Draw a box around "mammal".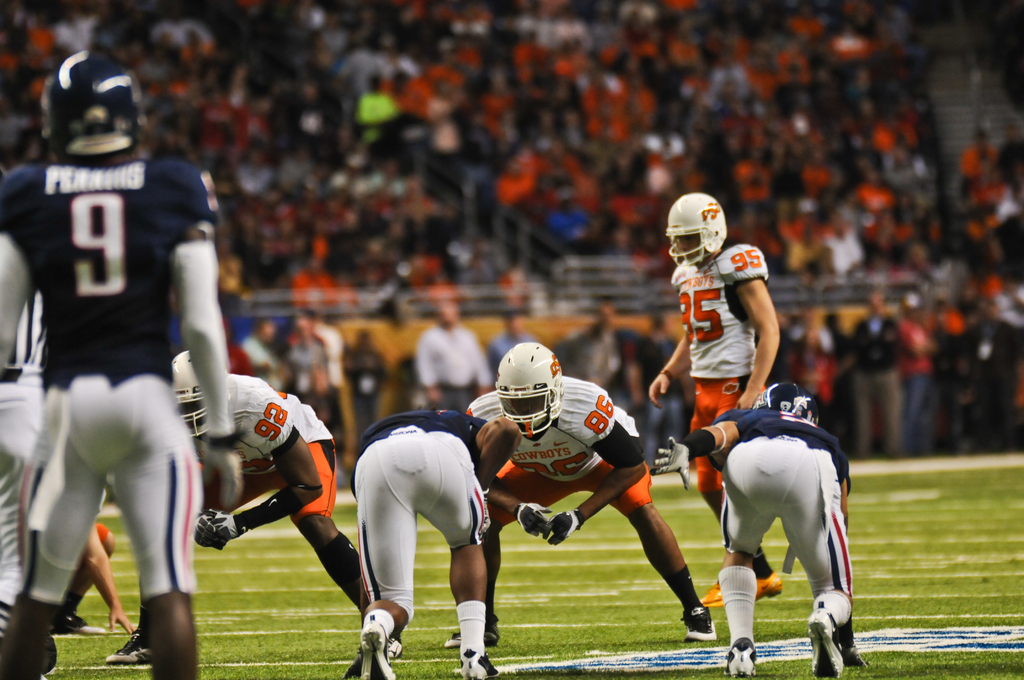
100 344 403 663.
